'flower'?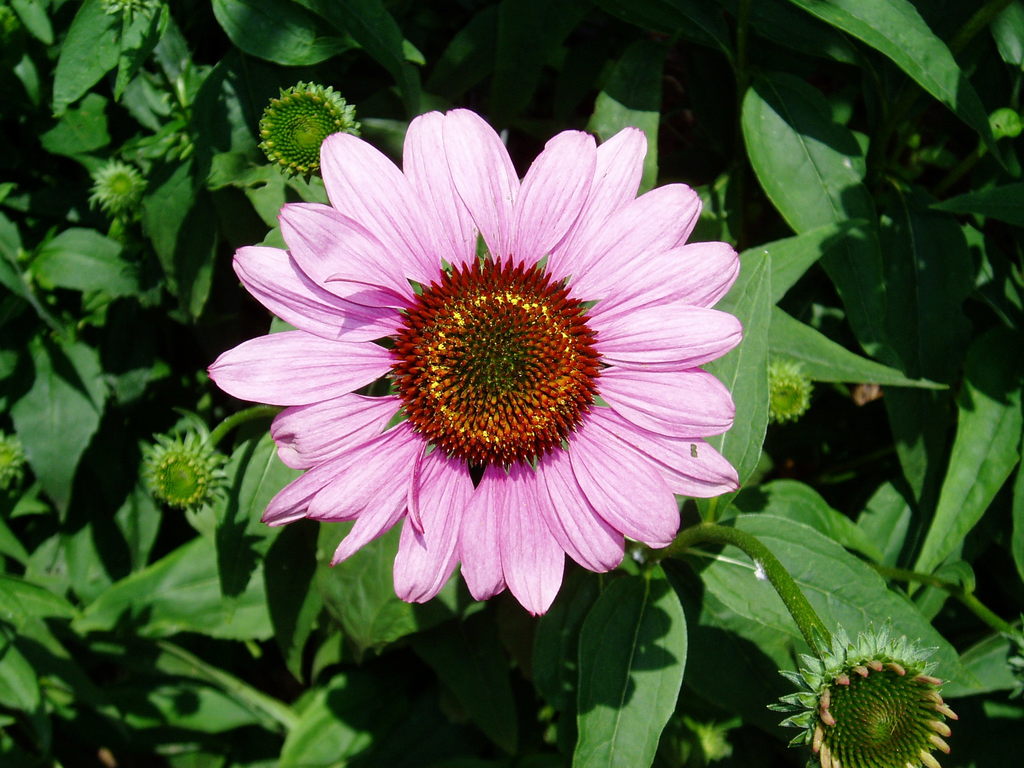
<bbox>766, 364, 810, 426</bbox>
